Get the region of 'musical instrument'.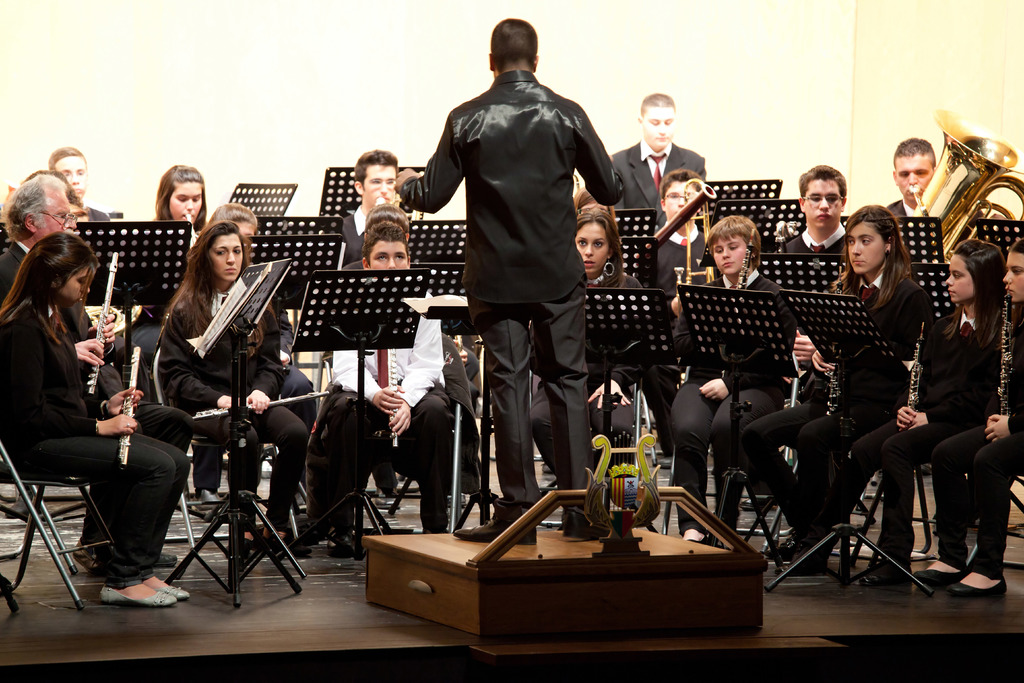
select_region(115, 342, 141, 474).
